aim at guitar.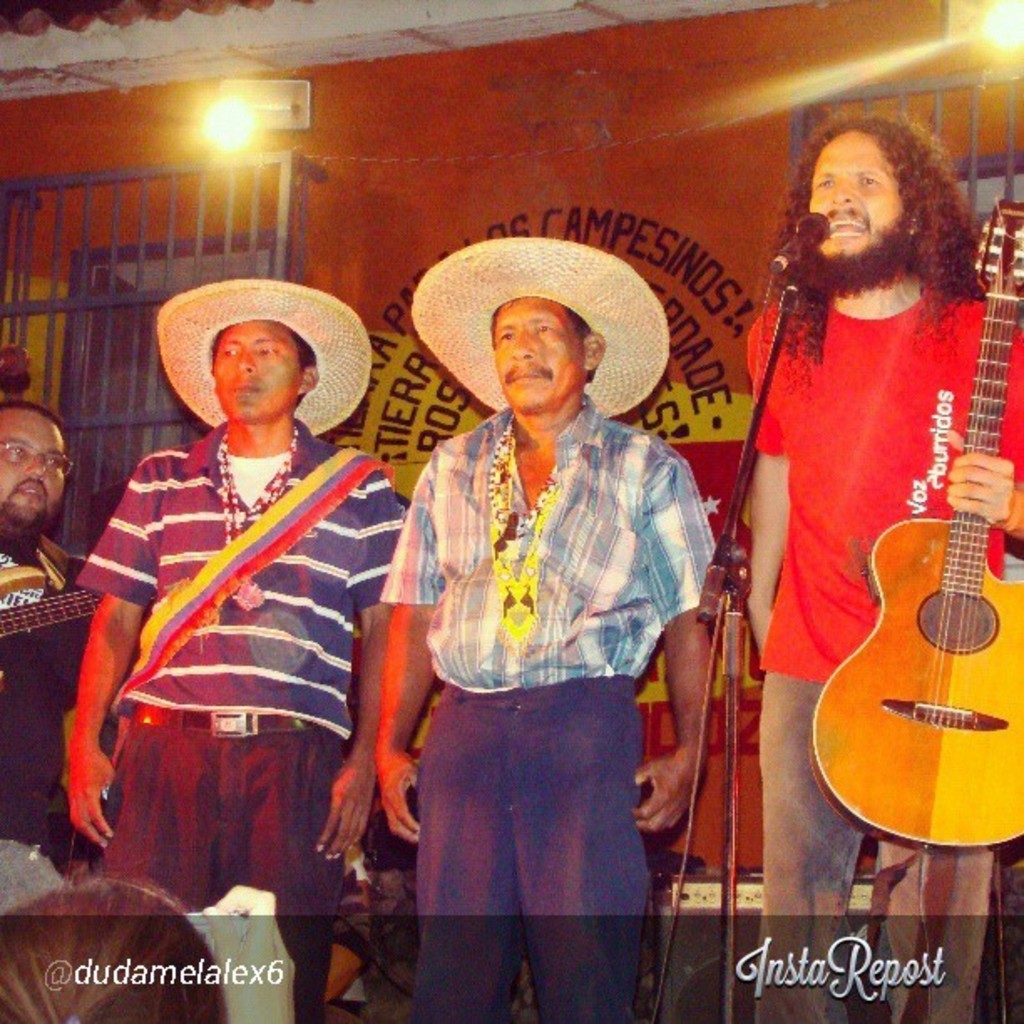
Aimed at [left=3, top=589, right=90, bottom=666].
